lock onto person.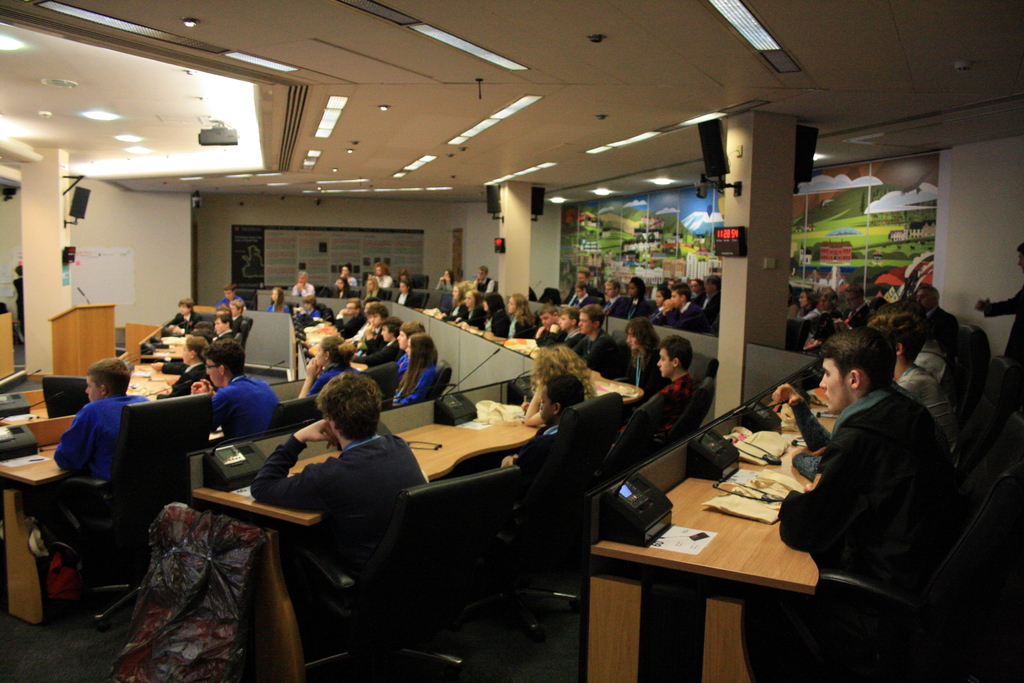
Locked: bbox=[205, 317, 239, 336].
